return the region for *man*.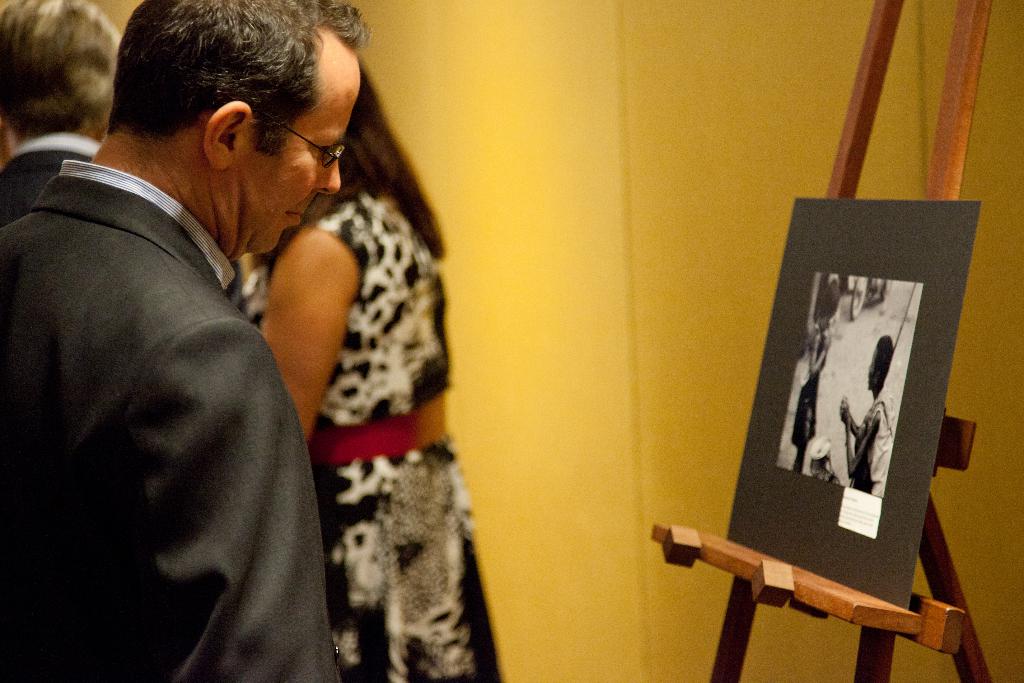
locate(0, 0, 372, 682).
